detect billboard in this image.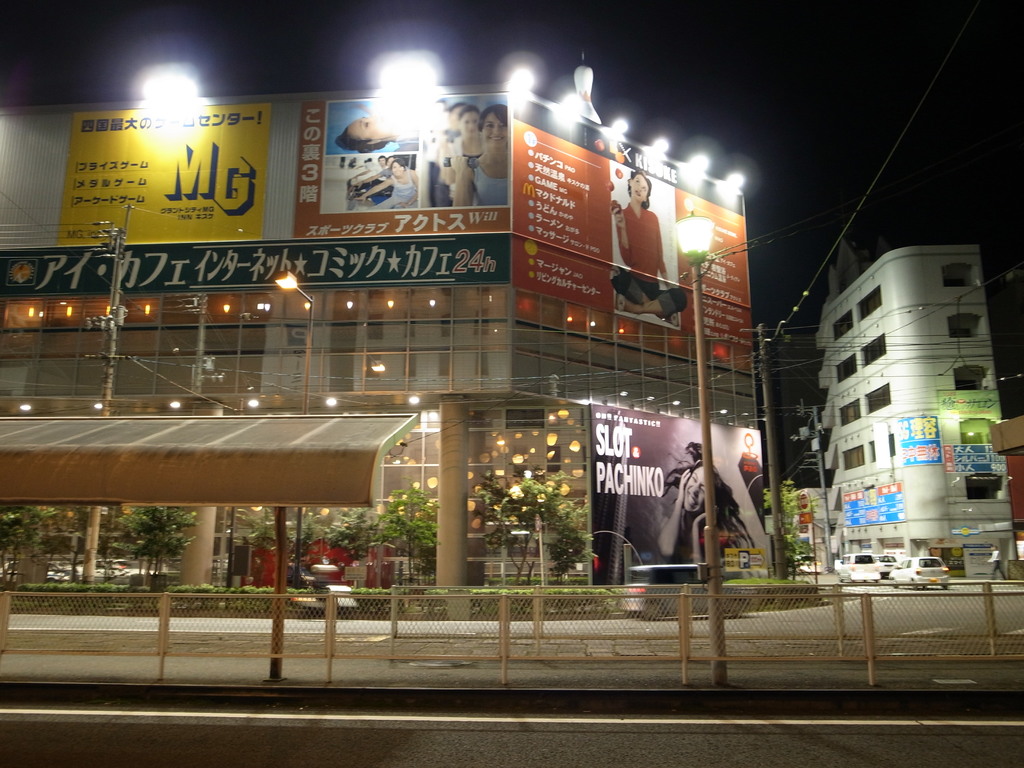
Detection: x1=506 y1=81 x2=751 y2=342.
